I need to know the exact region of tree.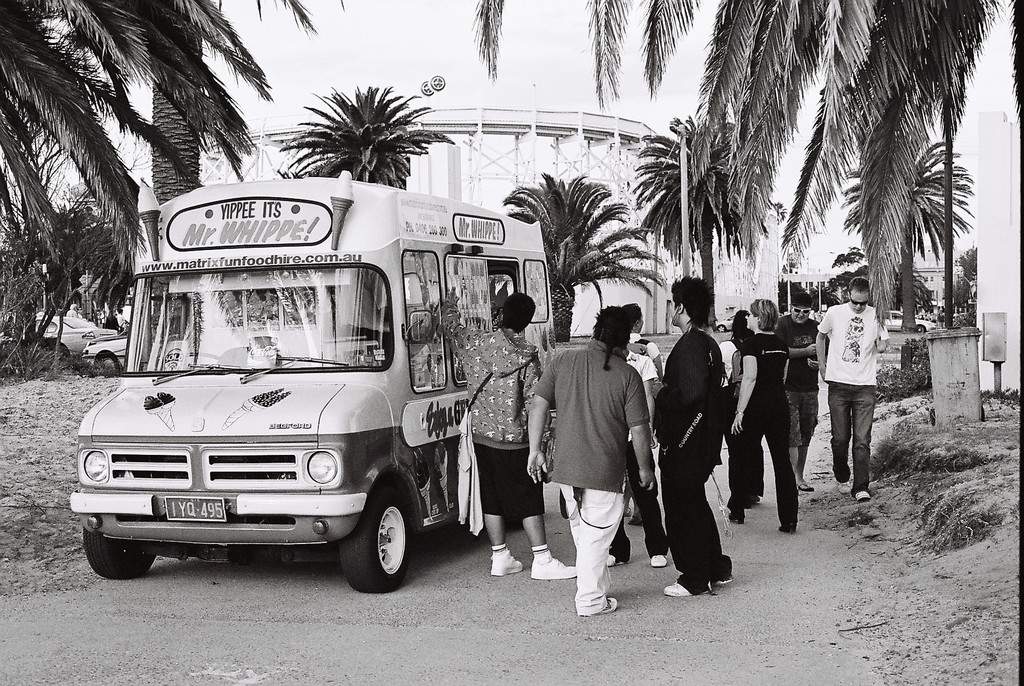
Region: x1=477, y1=0, x2=1023, y2=328.
